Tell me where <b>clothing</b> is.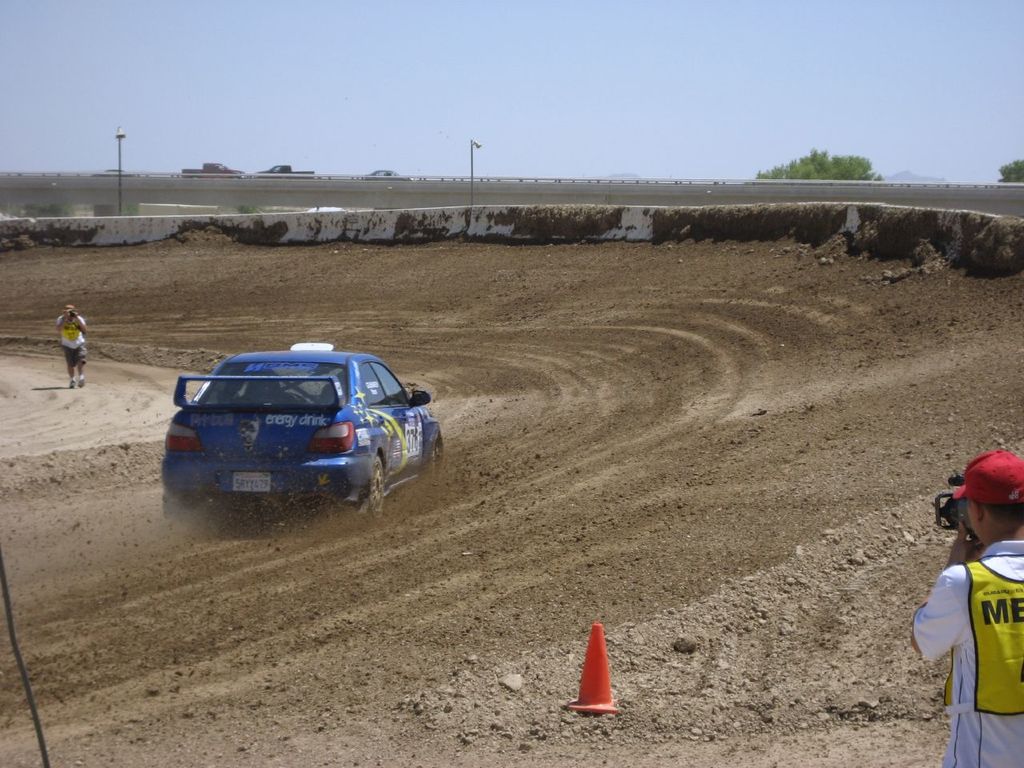
<b>clothing</b> is at <box>58,314,90,367</box>.
